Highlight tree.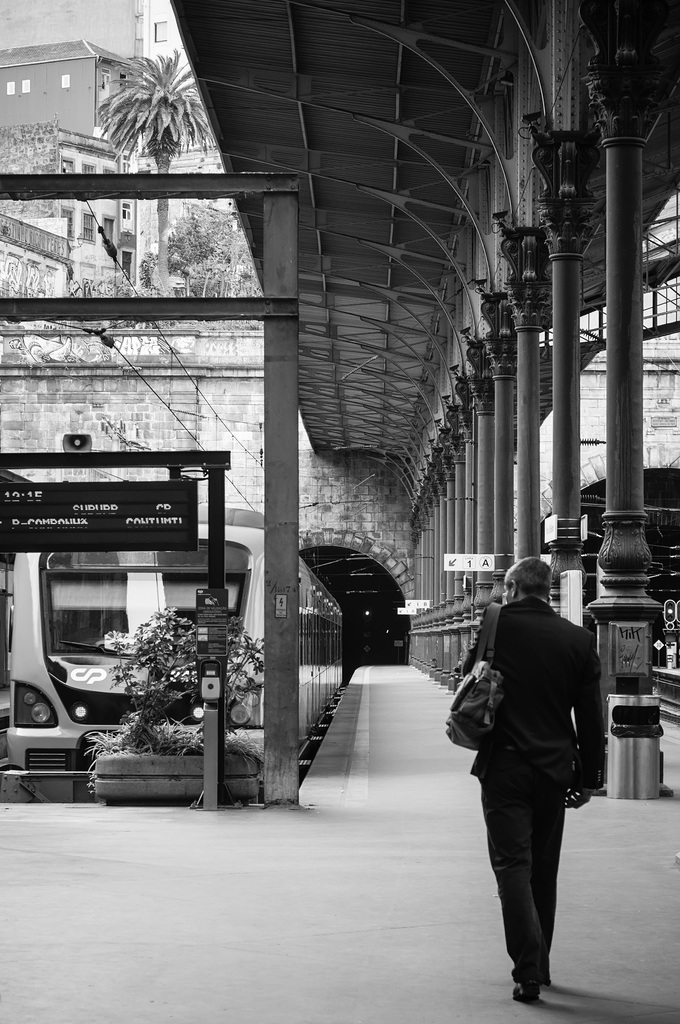
Highlighted region: bbox(138, 177, 266, 305).
